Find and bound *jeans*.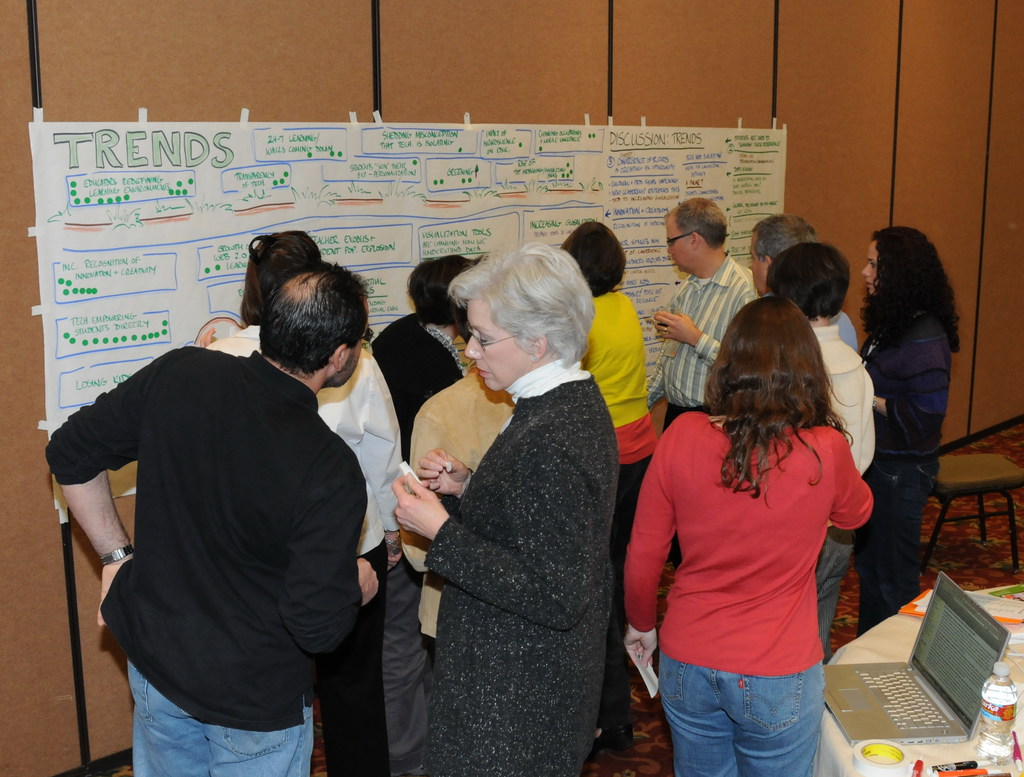
Bound: select_region(129, 661, 315, 776).
